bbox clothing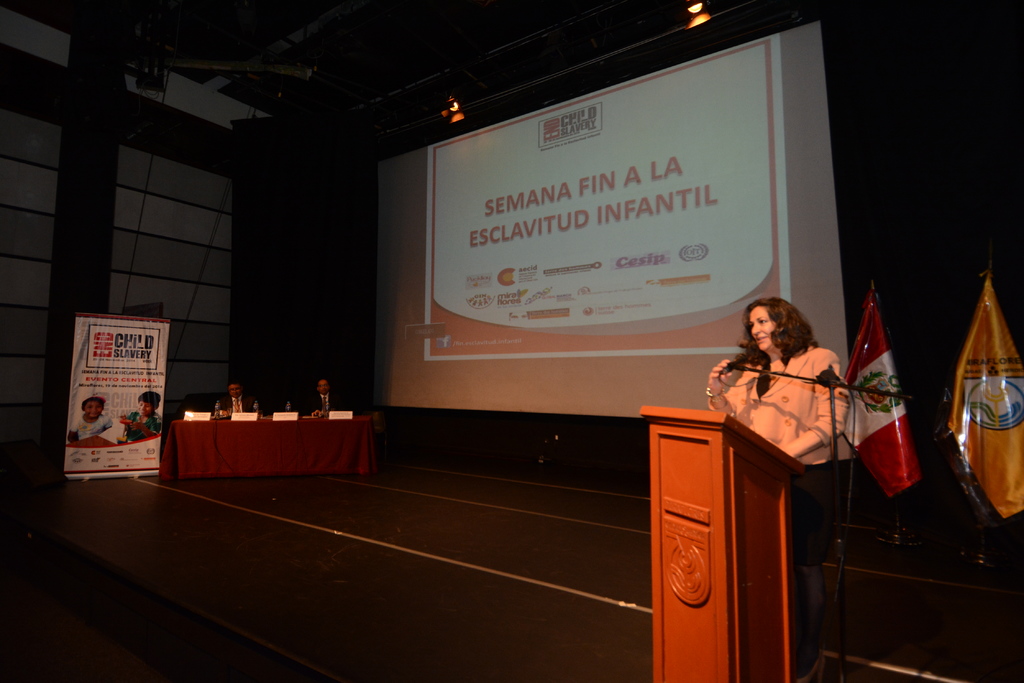
705 339 848 555
